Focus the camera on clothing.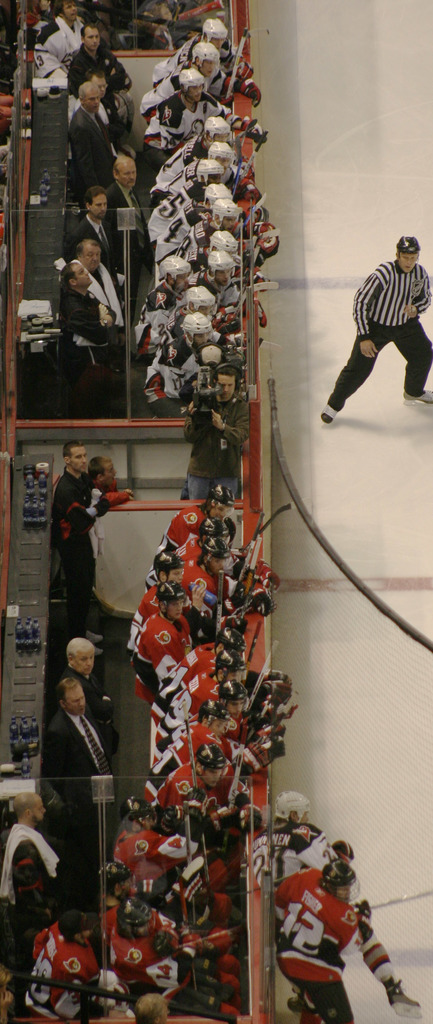
Focus region: 127:610:186:691.
